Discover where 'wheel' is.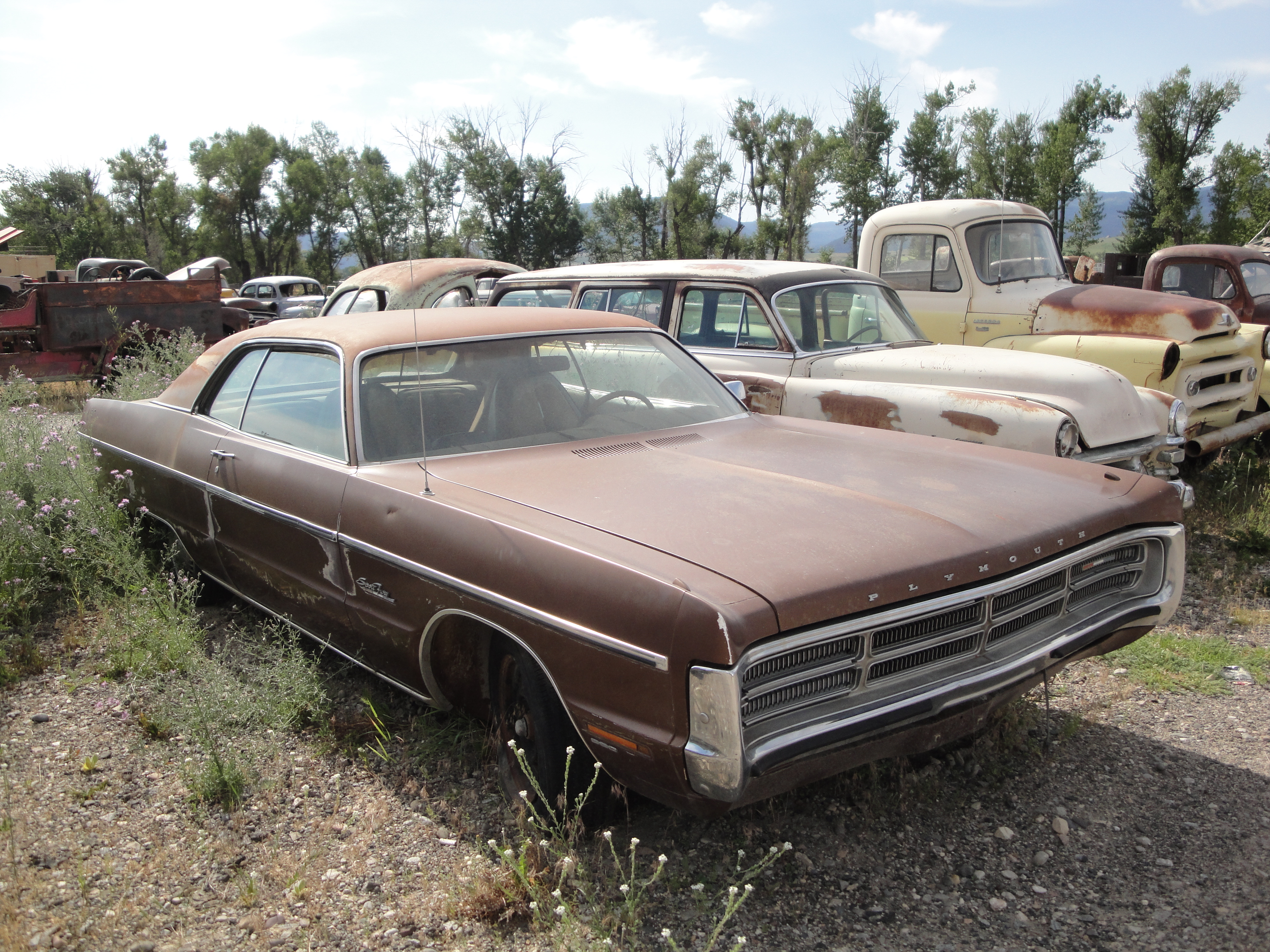
Discovered at [x1=49, y1=164, x2=67, y2=195].
